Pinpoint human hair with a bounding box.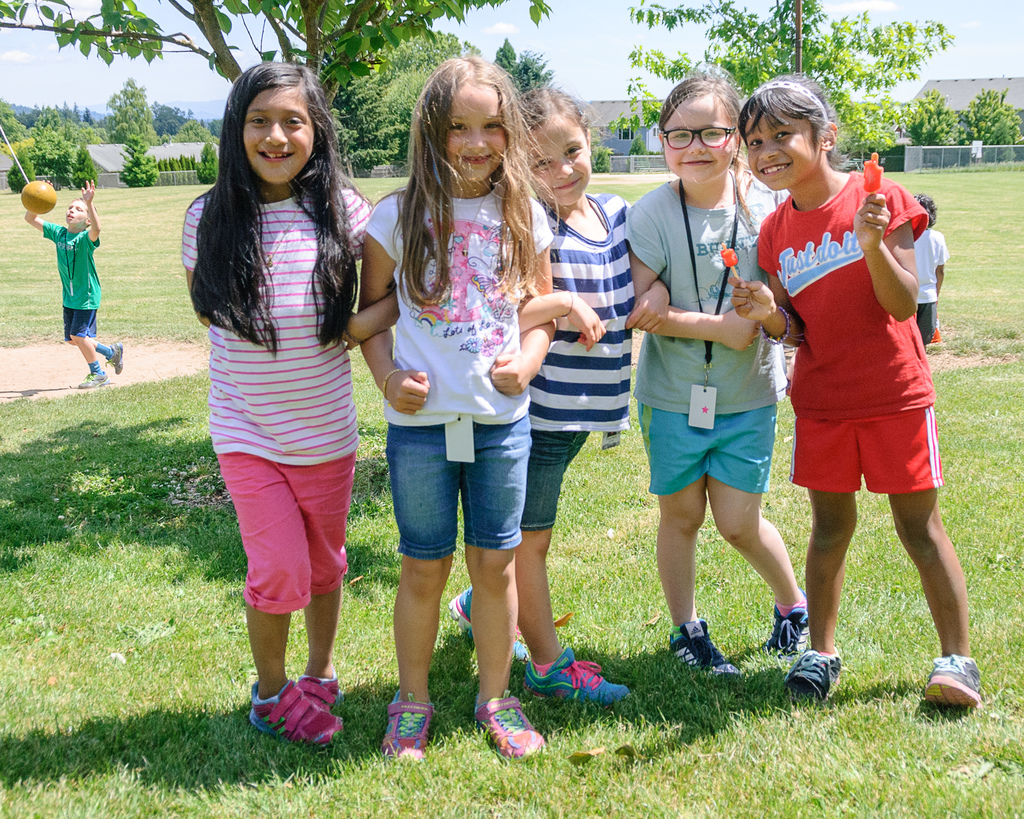
(655, 67, 770, 219).
